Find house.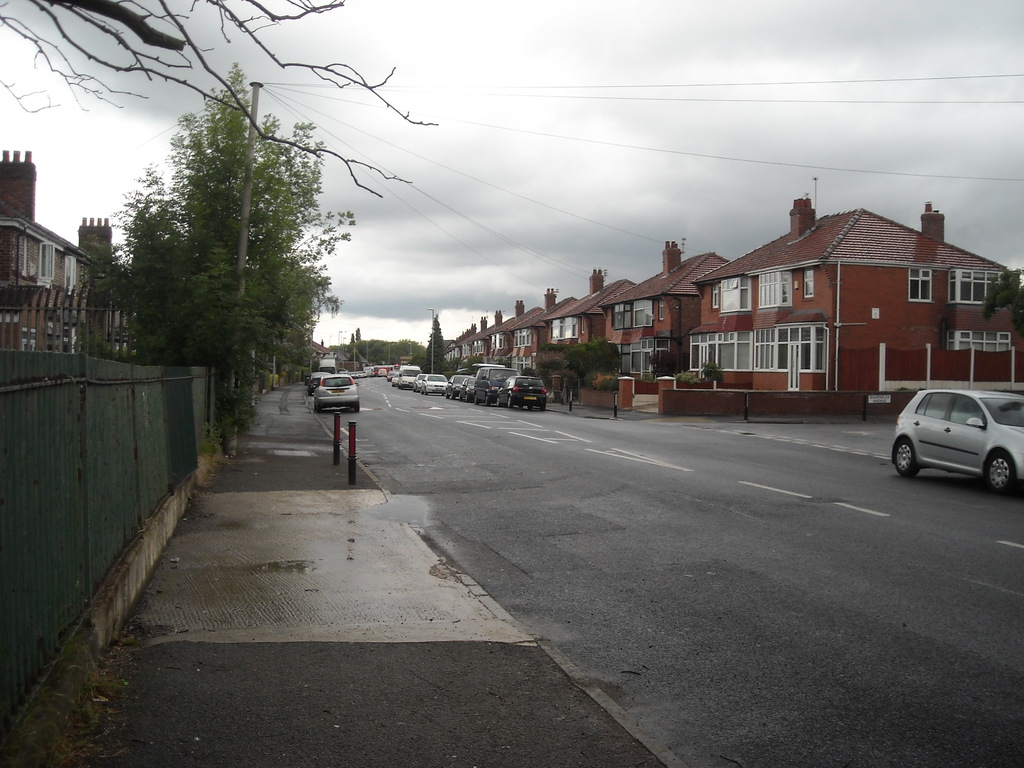
548 267 640 383.
